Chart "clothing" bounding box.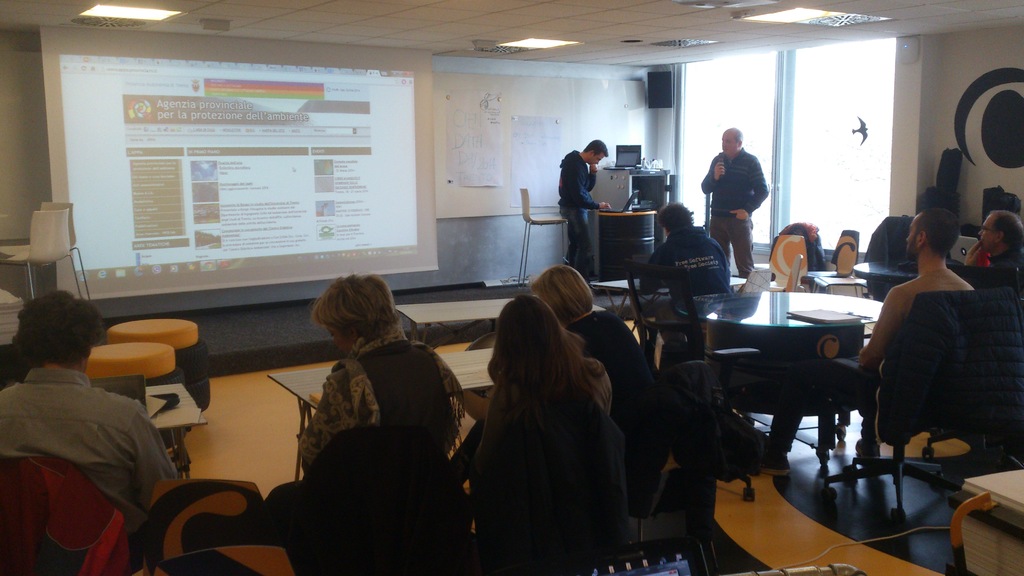
Charted: select_region(993, 241, 1023, 268).
